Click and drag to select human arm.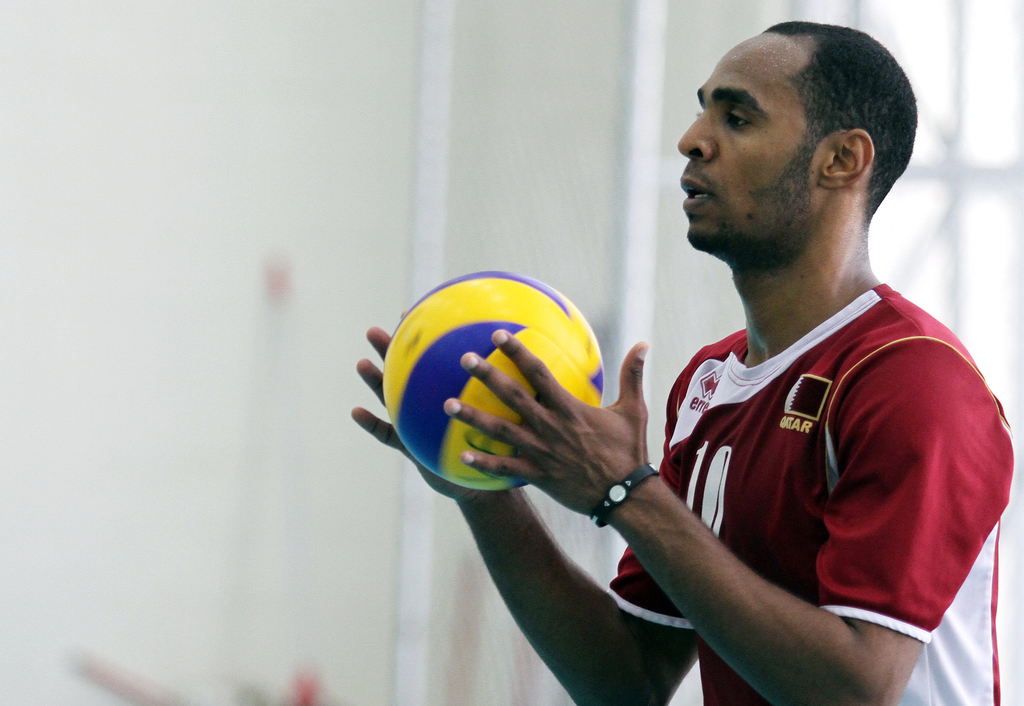
Selection: bbox=[347, 305, 706, 705].
